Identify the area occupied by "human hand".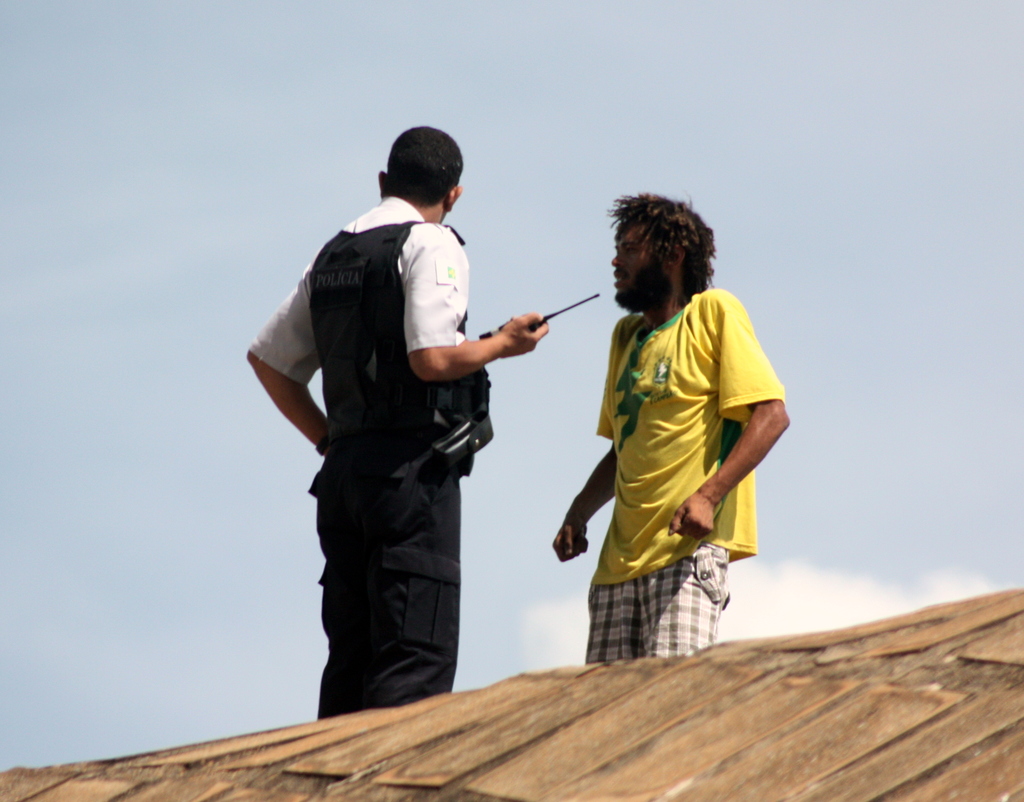
Area: [left=667, top=490, right=718, bottom=543].
